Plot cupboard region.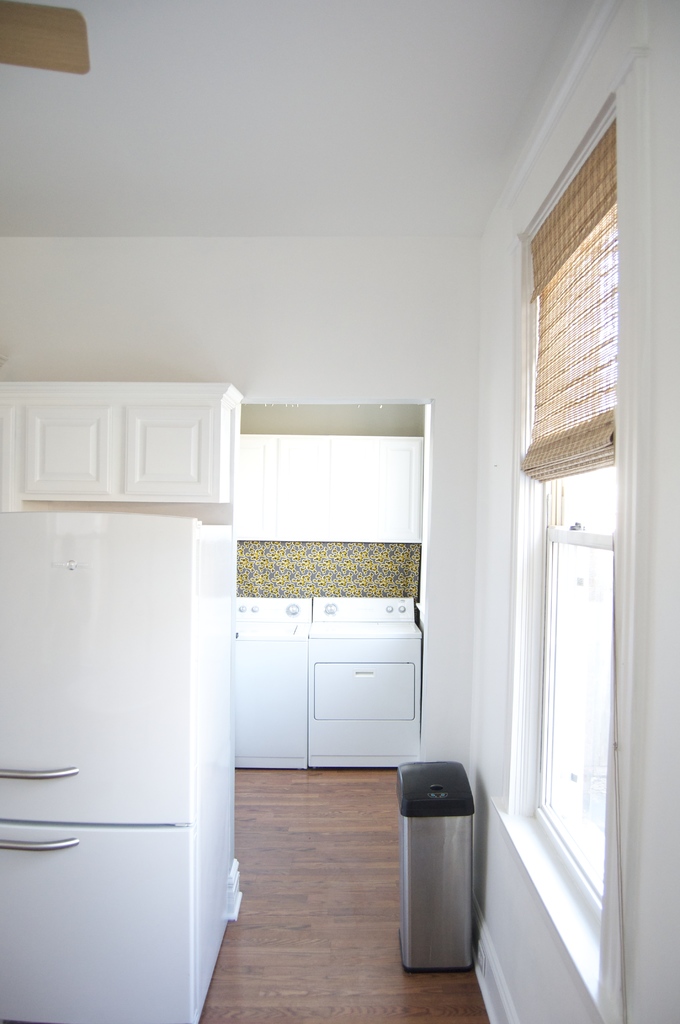
Plotted at [0,384,418,1023].
